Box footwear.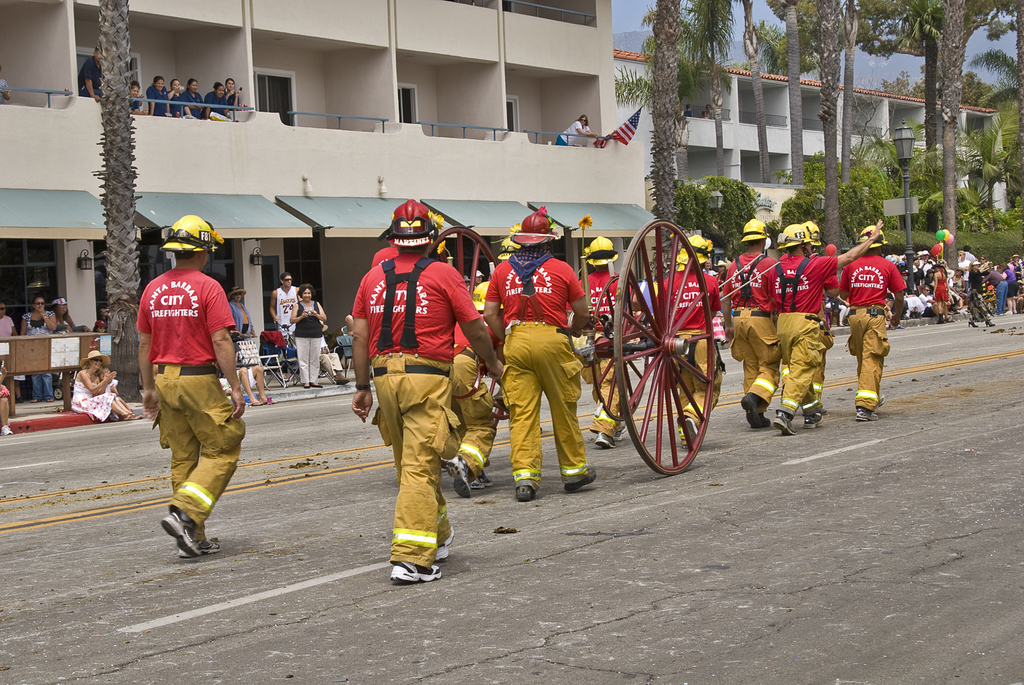
[x1=310, y1=375, x2=322, y2=390].
